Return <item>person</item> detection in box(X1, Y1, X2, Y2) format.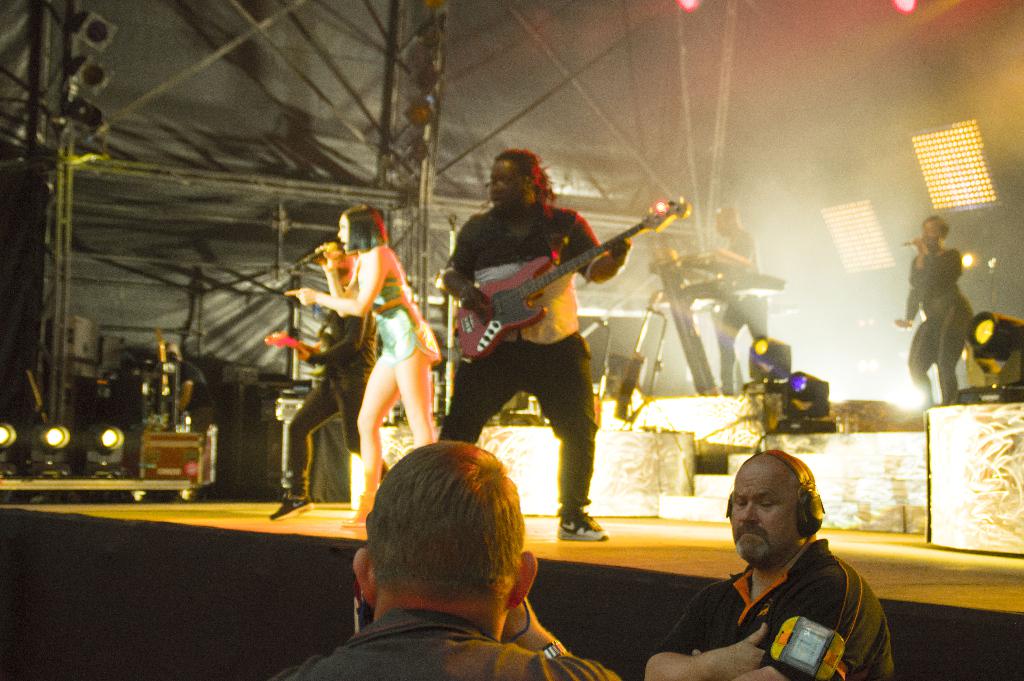
box(896, 217, 975, 405).
